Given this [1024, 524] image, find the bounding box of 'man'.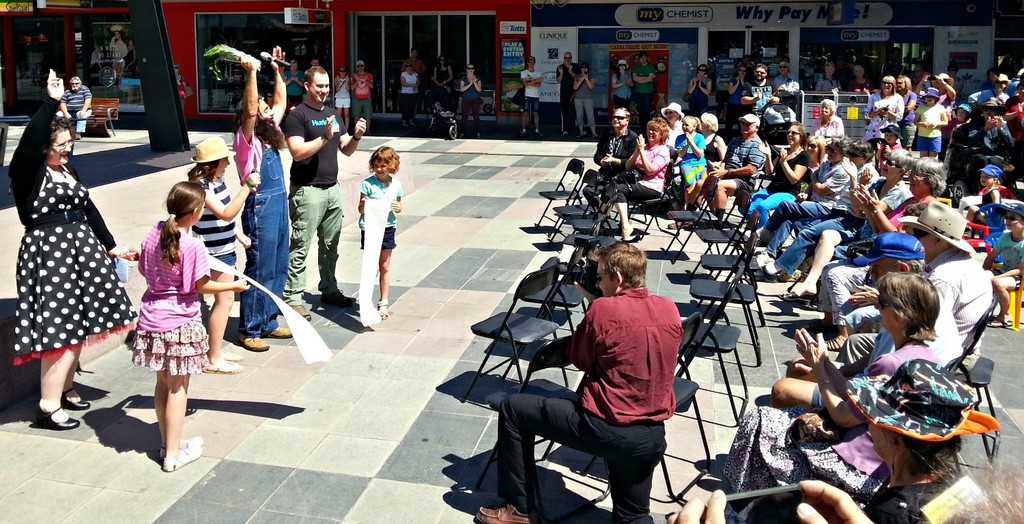
(892,206,1001,354).
